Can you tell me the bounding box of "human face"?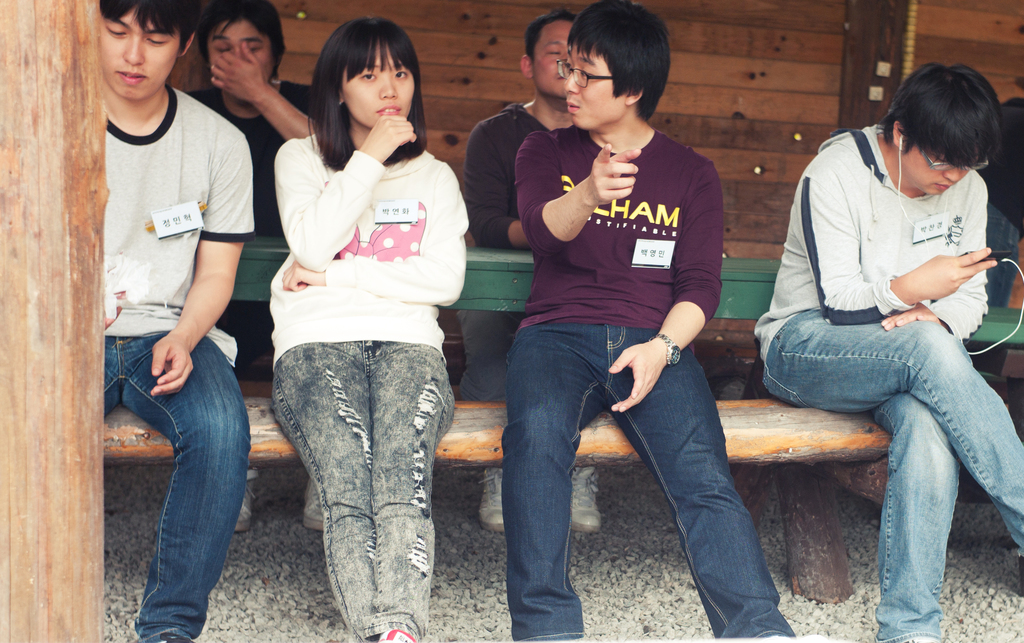
rect(205, 10, 278, 89).
